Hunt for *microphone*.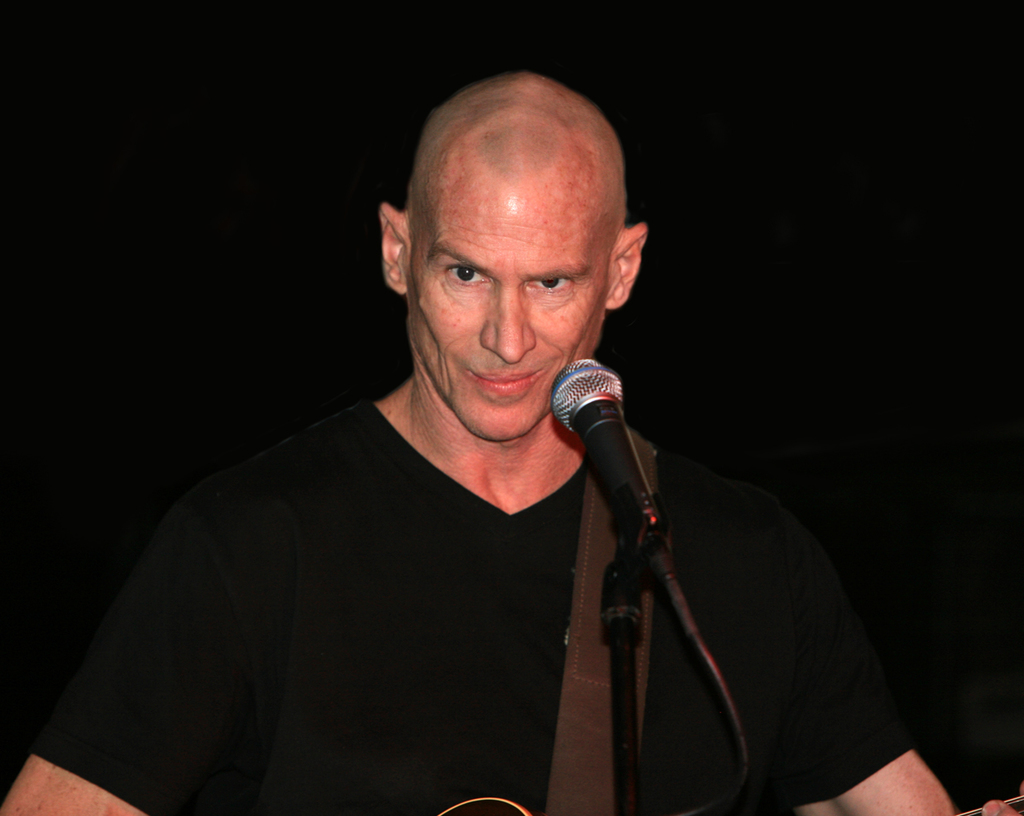
Hunted down at (599, 561, 650, 645).
